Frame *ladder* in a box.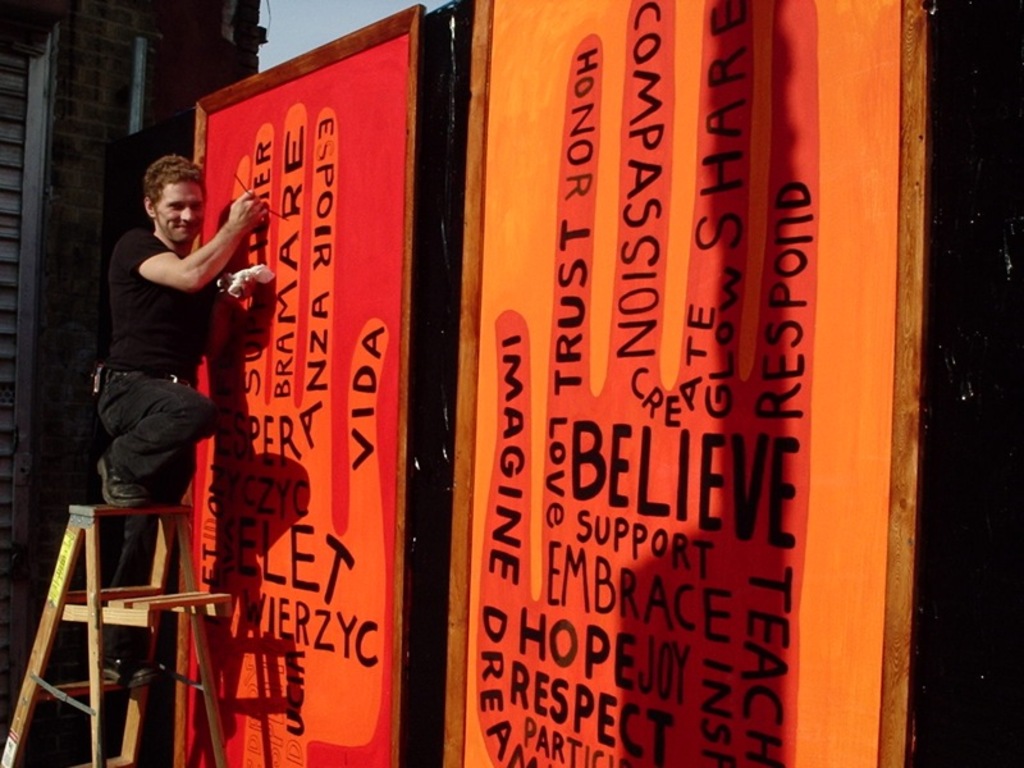
left=0, top=506, right=232, bottom=767.
